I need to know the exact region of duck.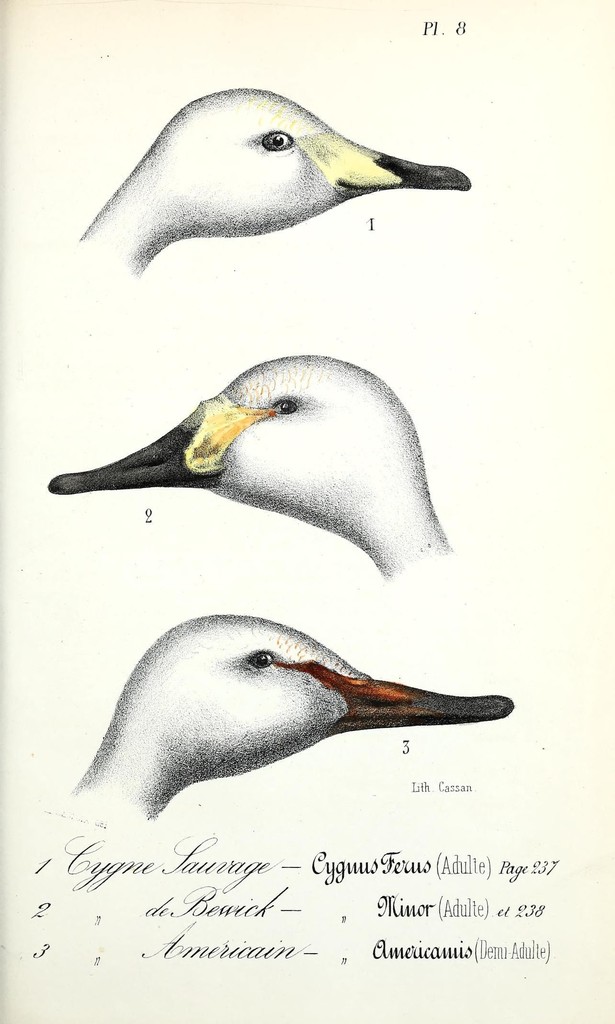
Region: detection(46, 354, 450, 573).
